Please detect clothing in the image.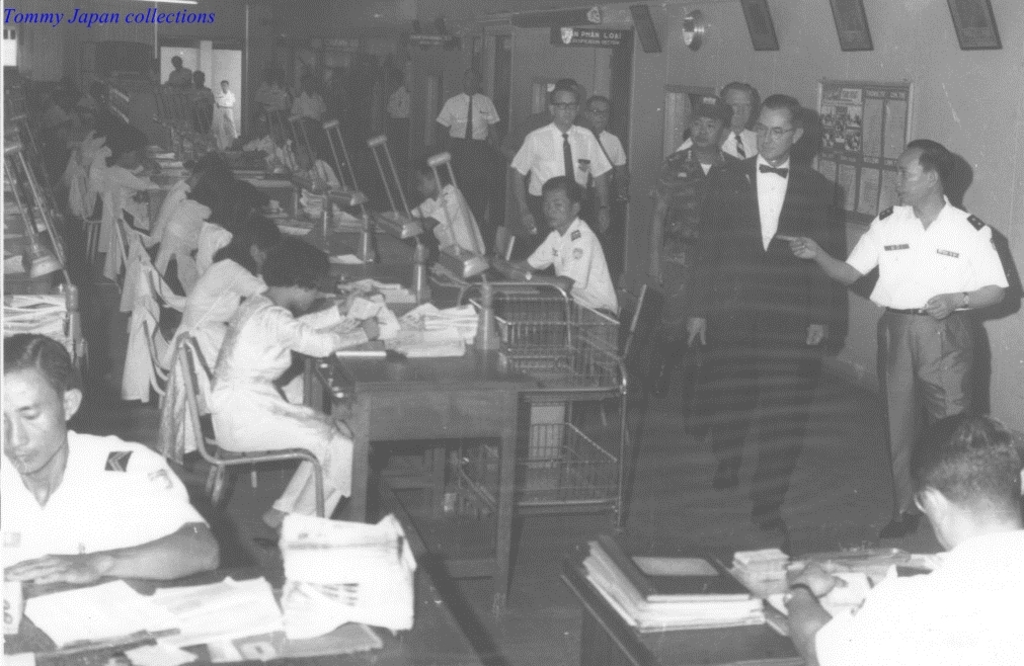
bbox(212, 88, 237, 147).
